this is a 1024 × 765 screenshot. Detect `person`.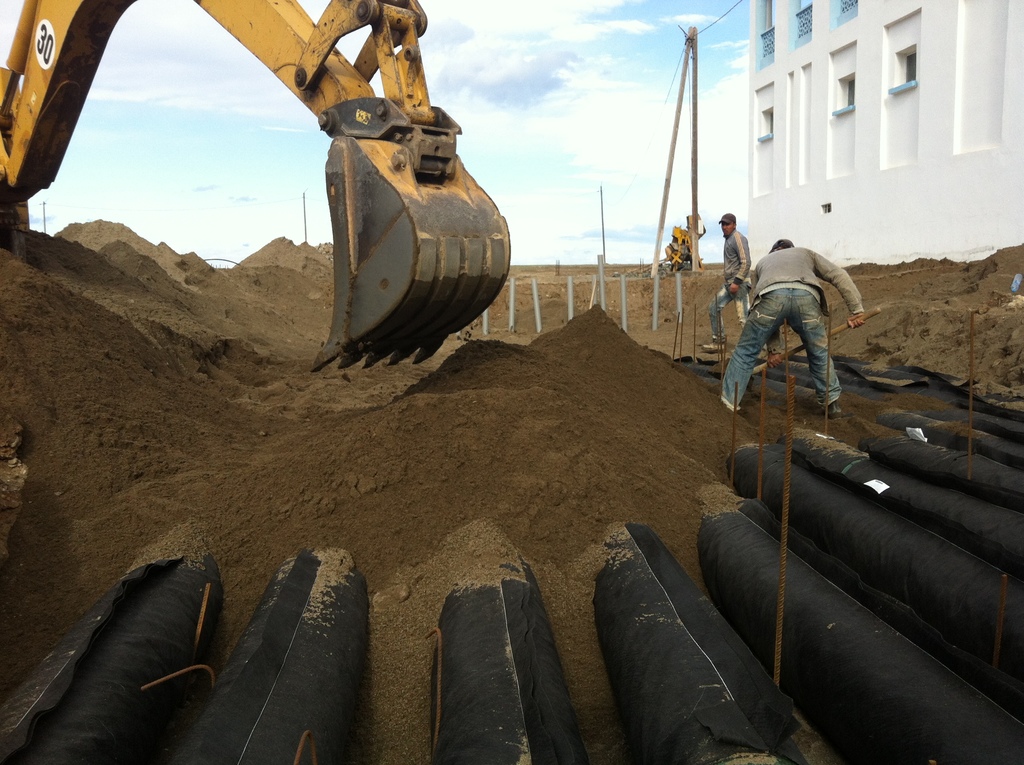
[725,204,858,446].
